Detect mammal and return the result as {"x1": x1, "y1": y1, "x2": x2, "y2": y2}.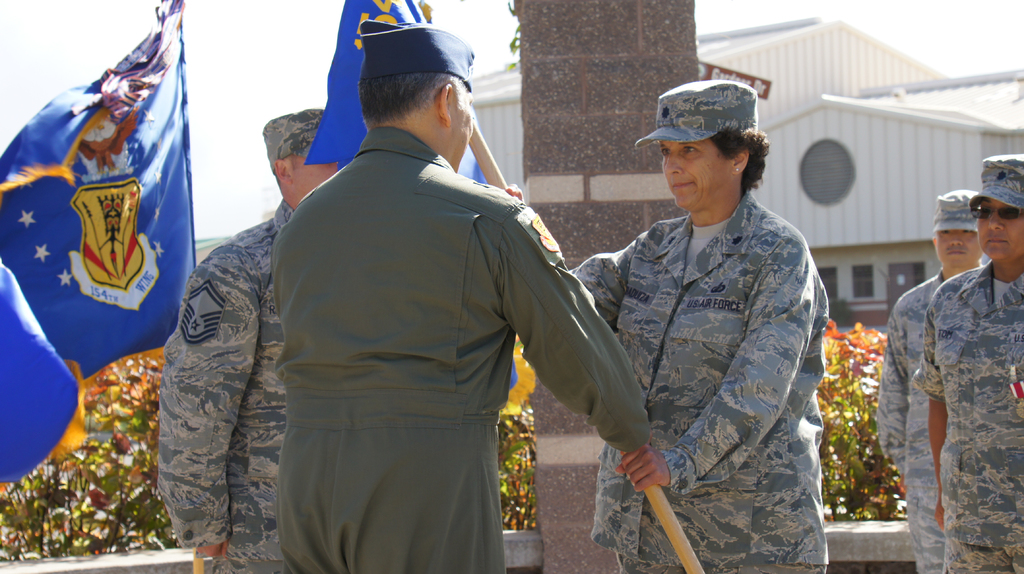
{"x1": 874, "y1": 188, "x2": 983, "y2": 571}.
